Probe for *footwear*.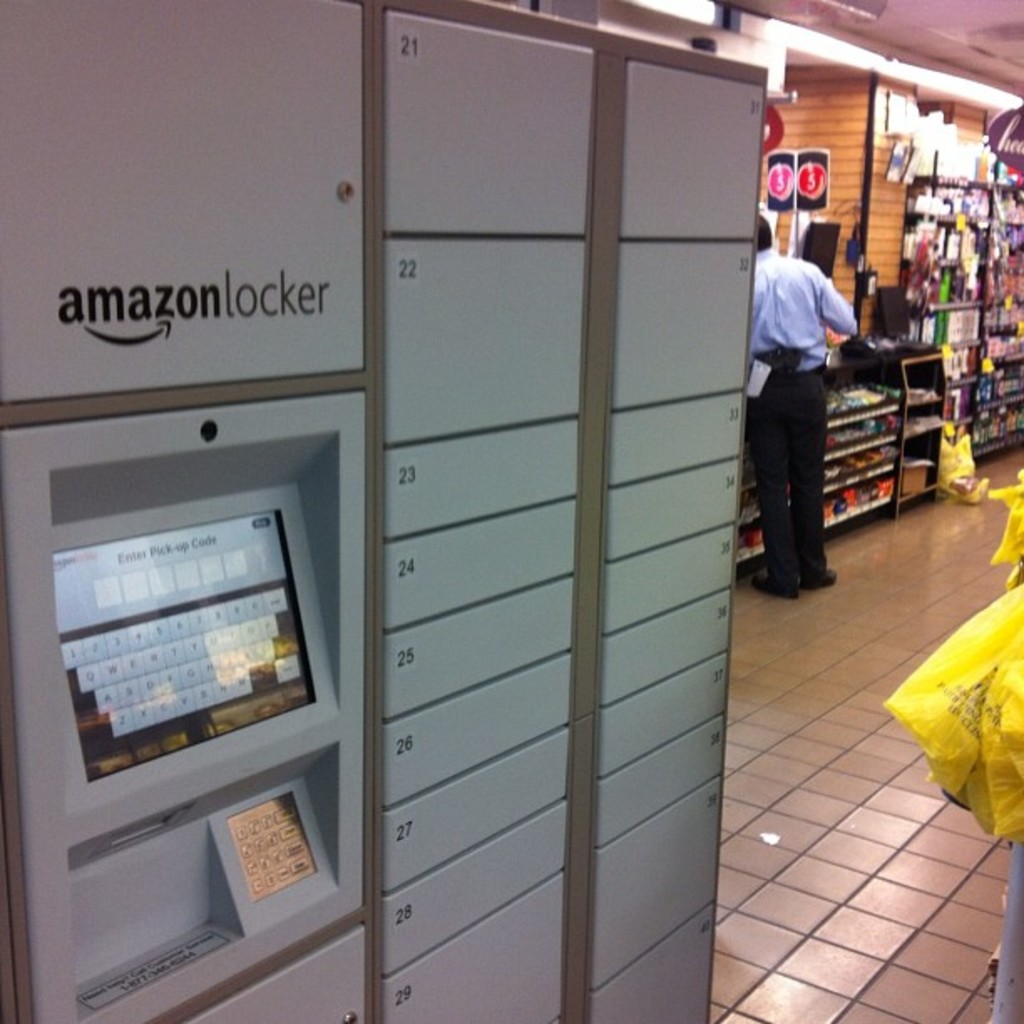
Probe result: rect(756, 569, 795, 601).
